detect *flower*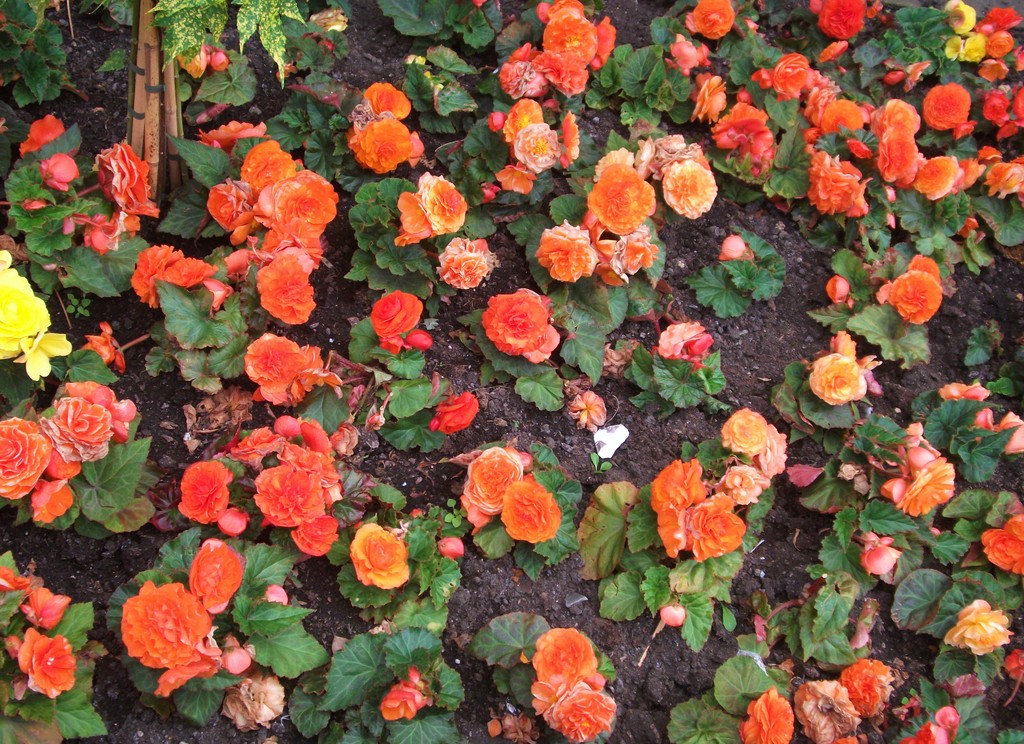
(x1=897, y1=461, x2=954, y2=516)
